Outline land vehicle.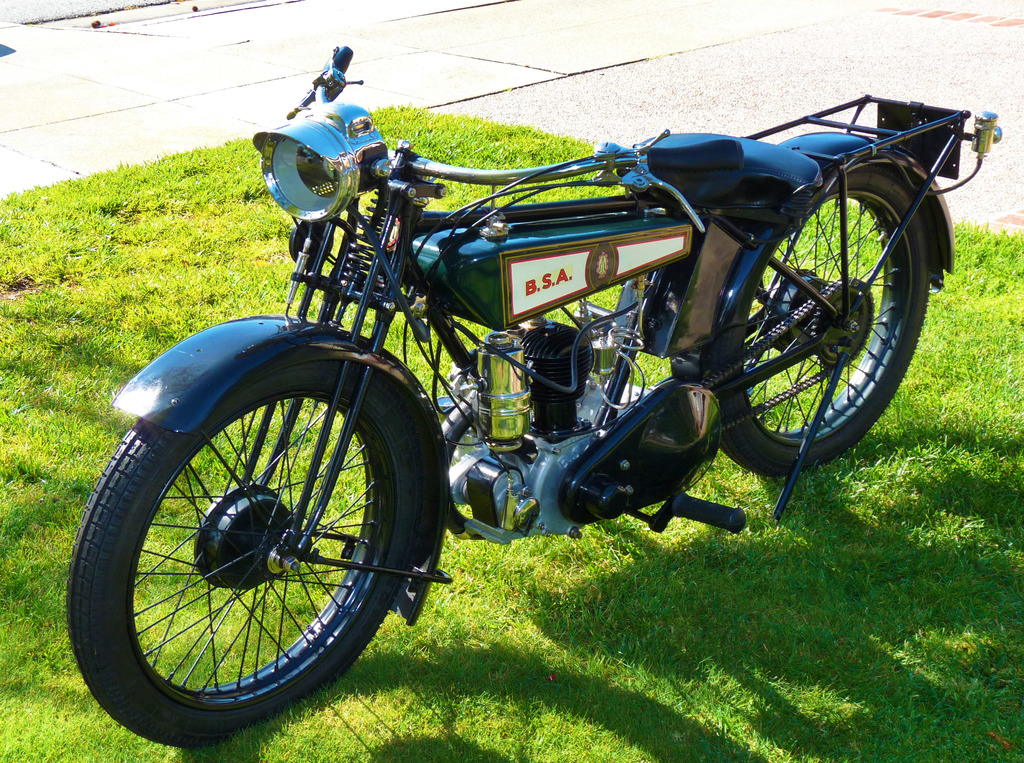
Outline: x1=81, y1=58, x2=961, y2=750.
